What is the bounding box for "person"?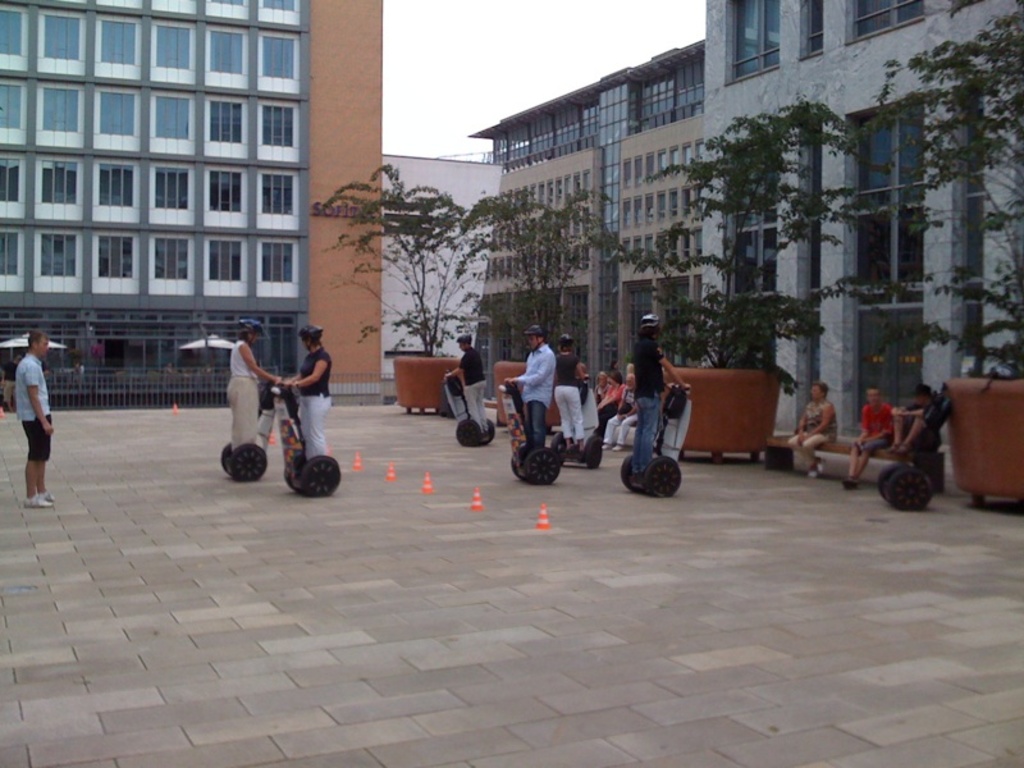
{"left": 842, "top": 381, "right": 897, "bottom": 483}.
